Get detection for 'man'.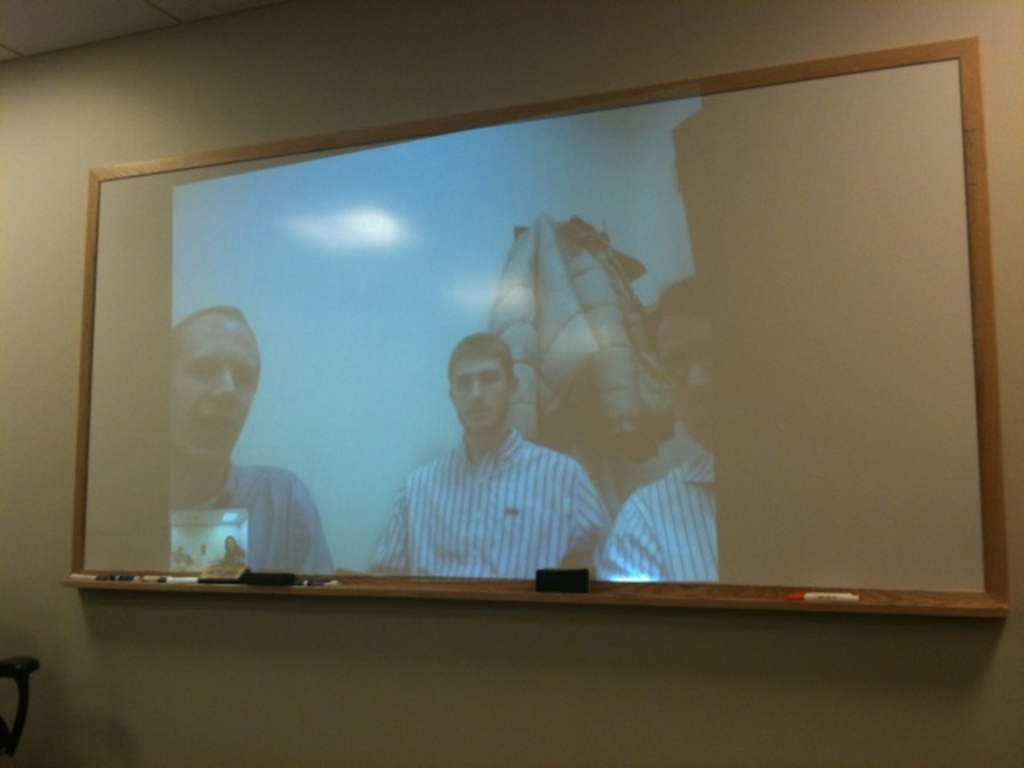
Detection: [600, 280, 726, 576].
